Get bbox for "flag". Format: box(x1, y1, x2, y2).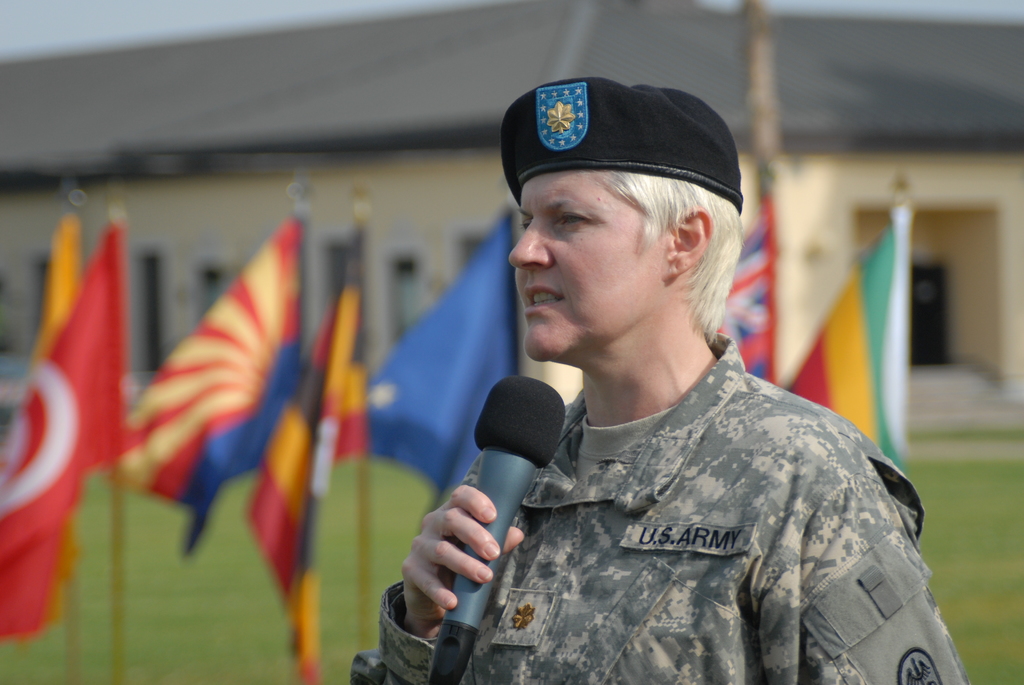
box(787, 217, 925, 478).
